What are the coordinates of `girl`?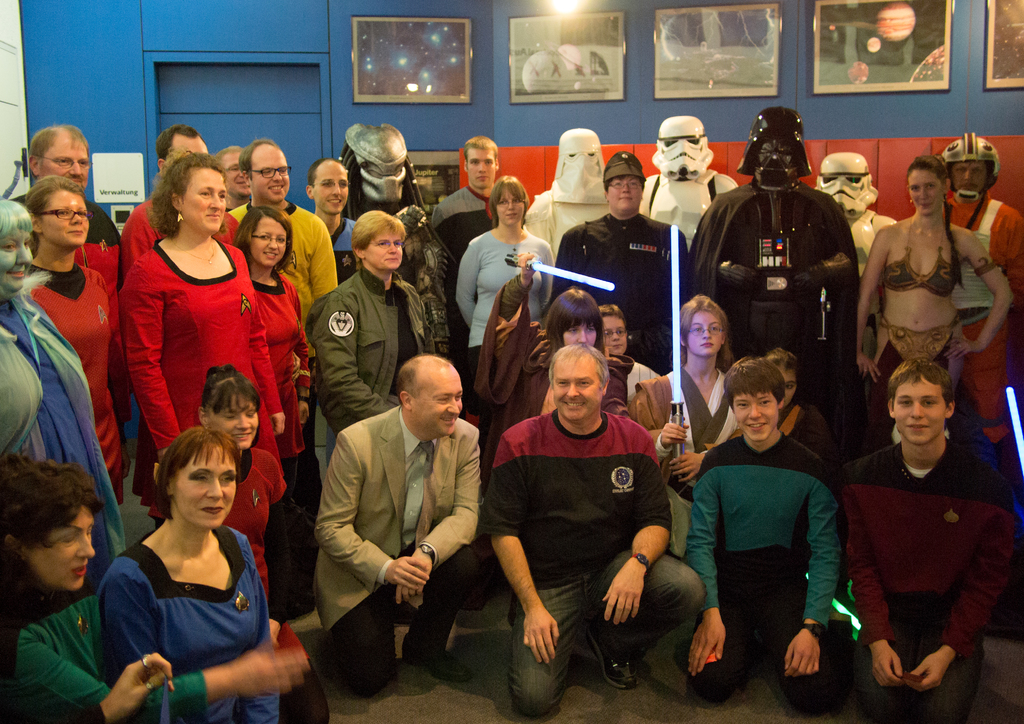
region(198, 360, 288, 593).
